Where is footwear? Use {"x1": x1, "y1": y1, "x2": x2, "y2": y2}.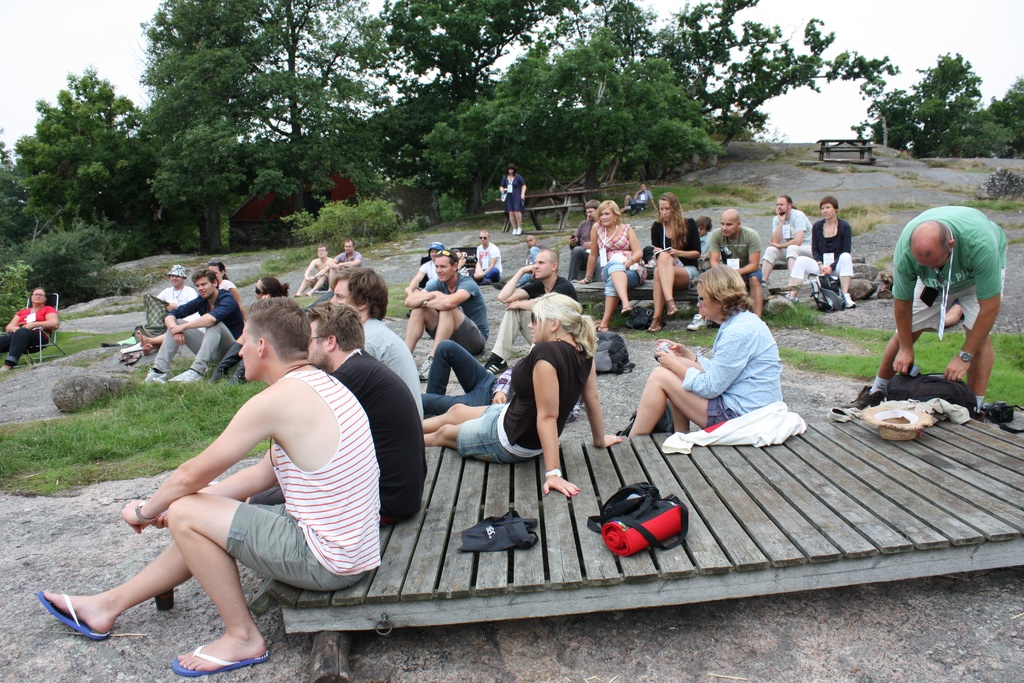
{"x1": 687, "y1": 310, "x2": 712, "y2": 335}.
